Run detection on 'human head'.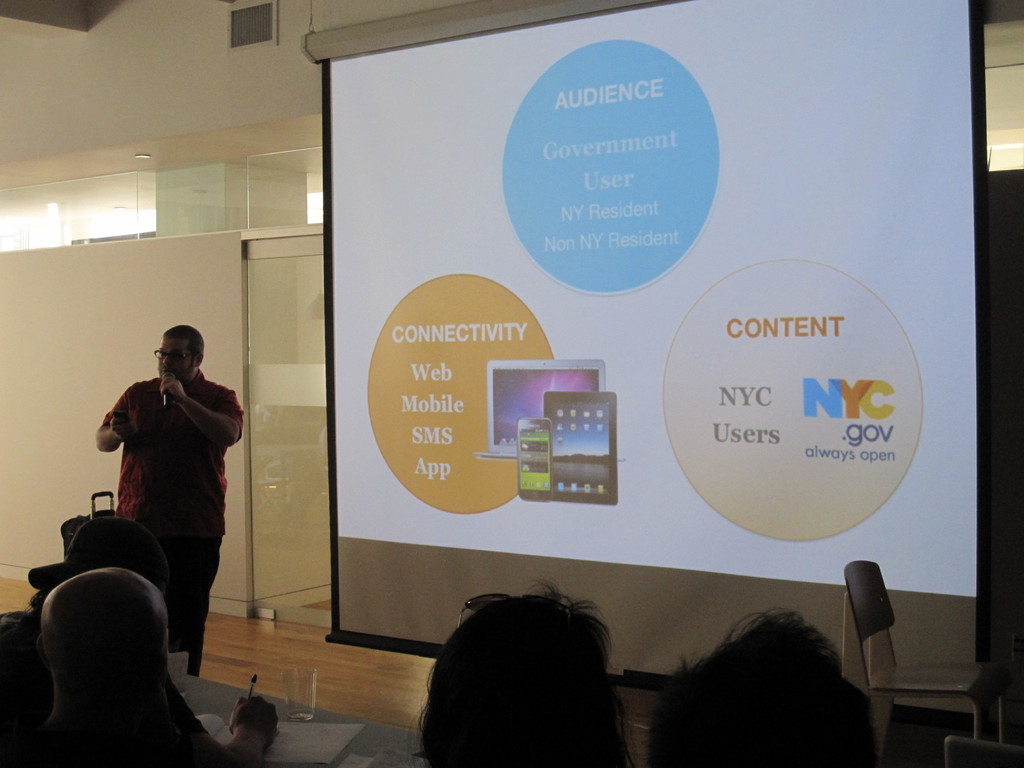
Result: bbox=(67, 514, 167, 602).
